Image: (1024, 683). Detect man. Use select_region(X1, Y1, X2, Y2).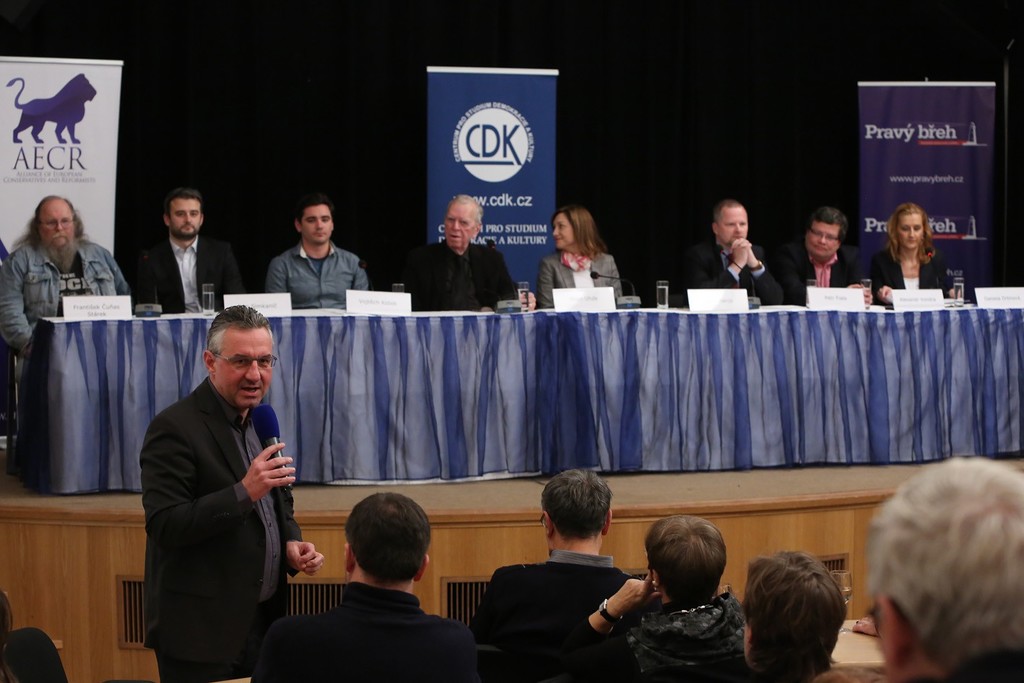
select_region(267, 195, 367, 307).
